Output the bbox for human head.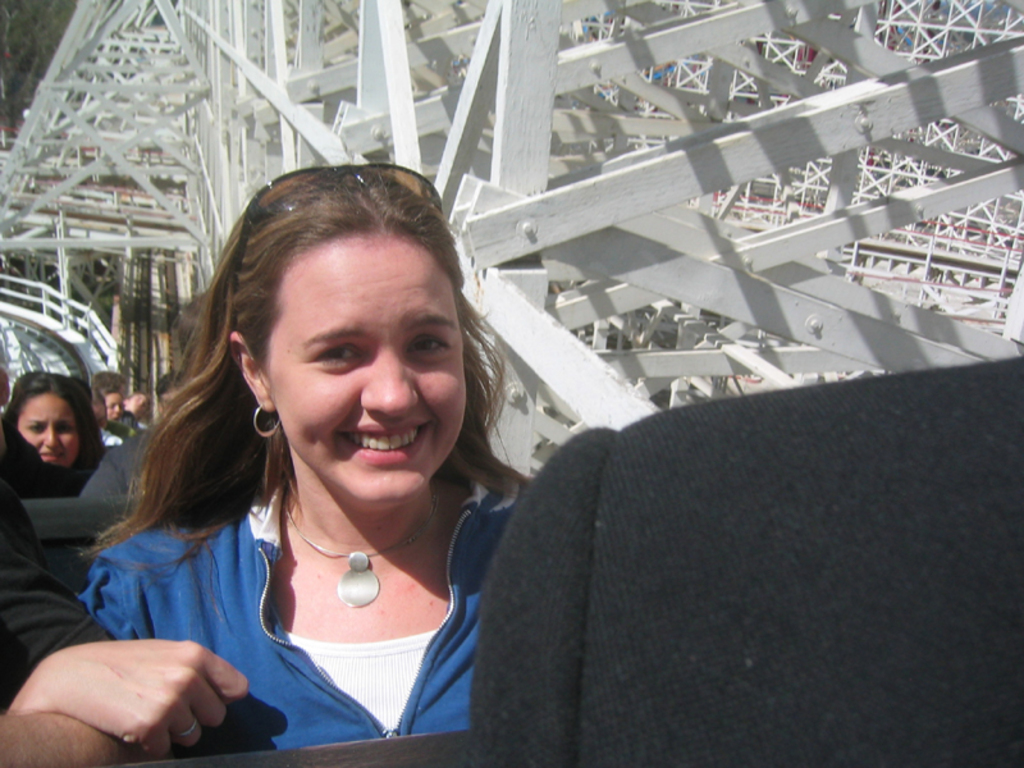
x1=100 y1=385 x2=120 y2=422.
